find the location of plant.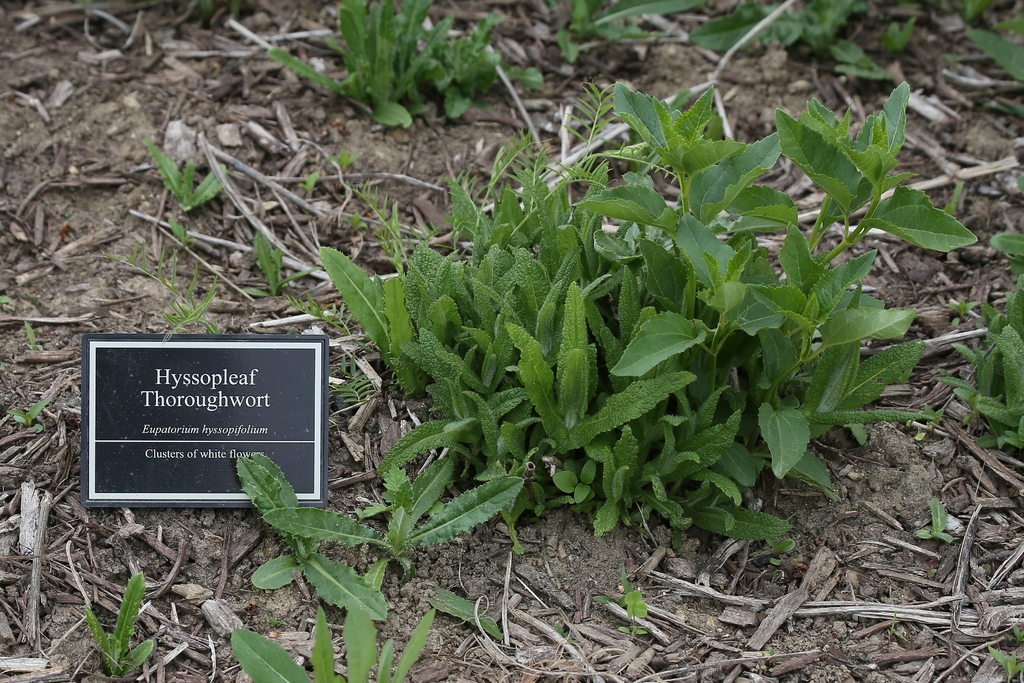
Location: 682, 0, 874, 76.
